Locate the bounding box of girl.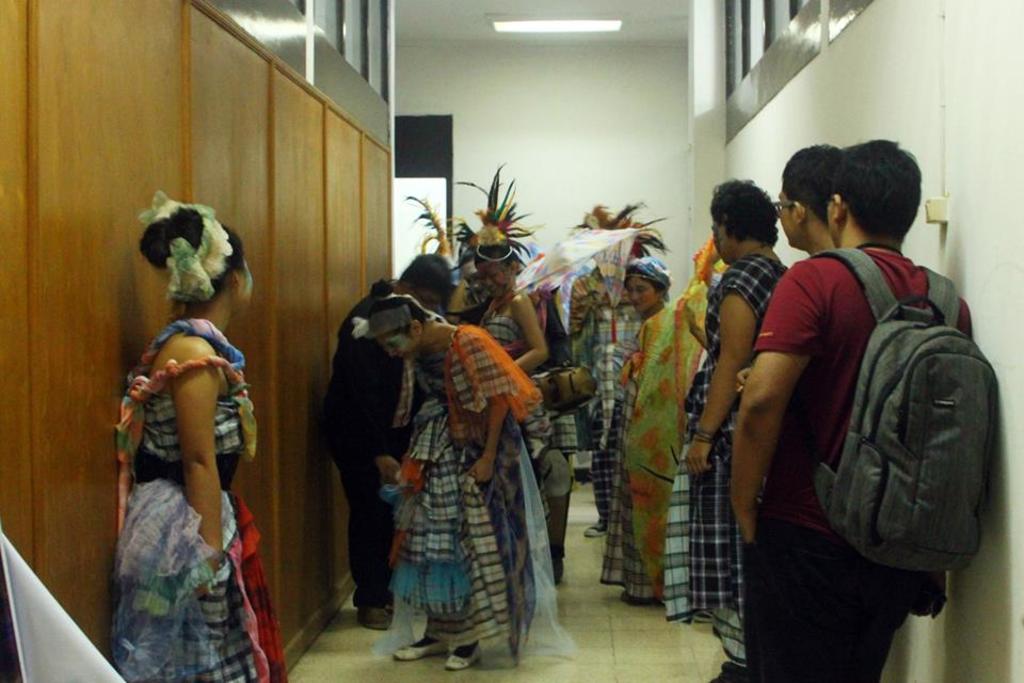
Bounding box: 113,208,294,682.
